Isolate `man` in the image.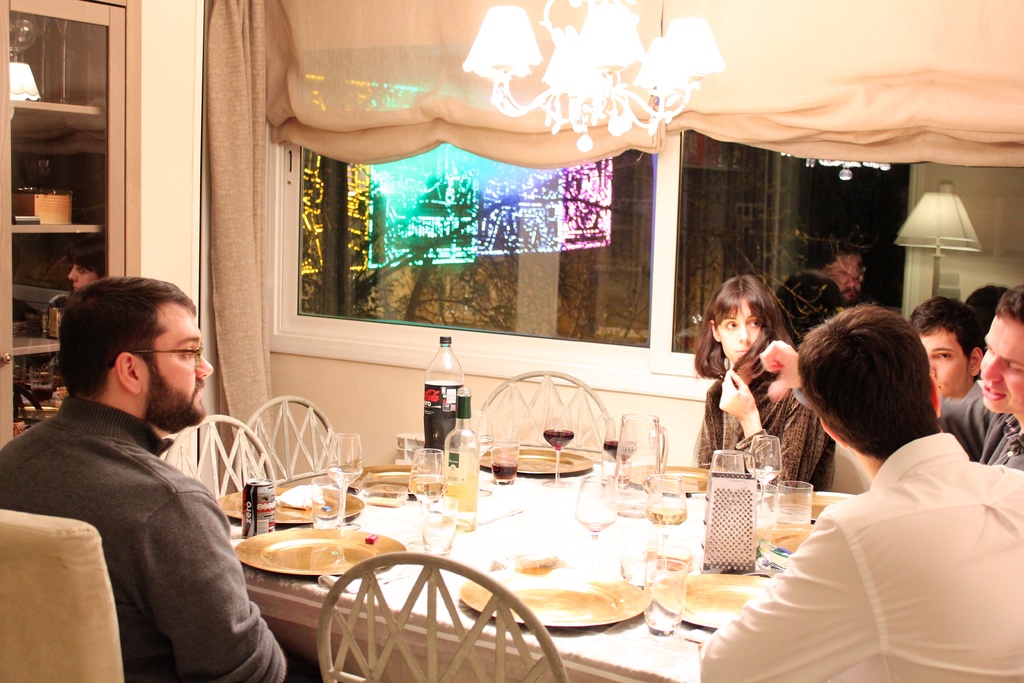
Isolated region: l=902, t=296, r=988, b=404.
